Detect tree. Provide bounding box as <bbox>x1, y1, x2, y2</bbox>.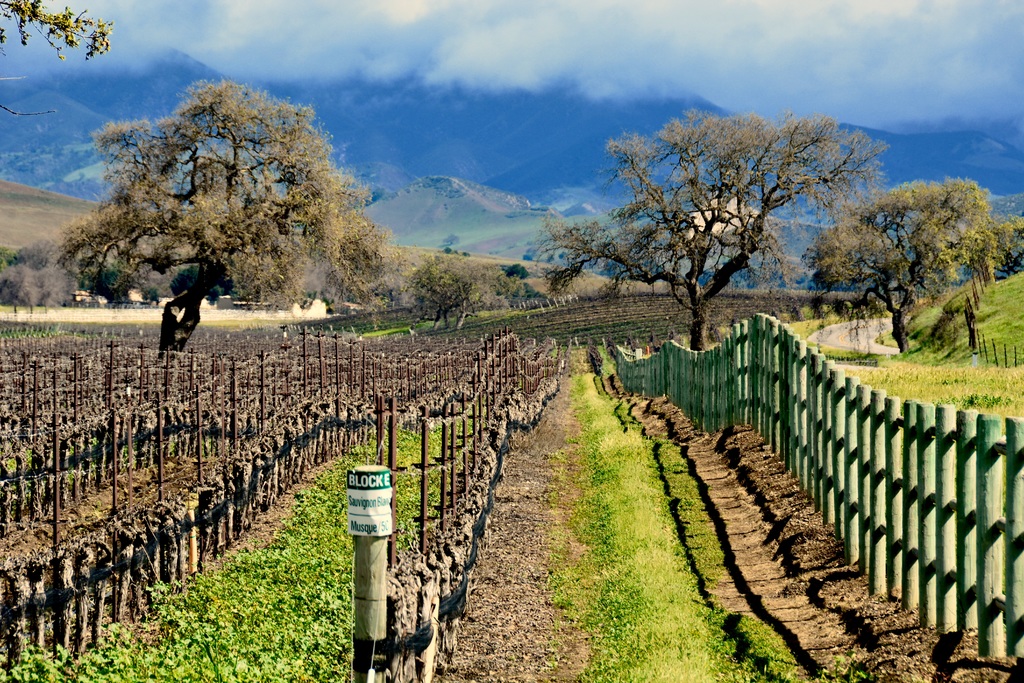
<bbox>499, 260, 529, 283</bbox>.
